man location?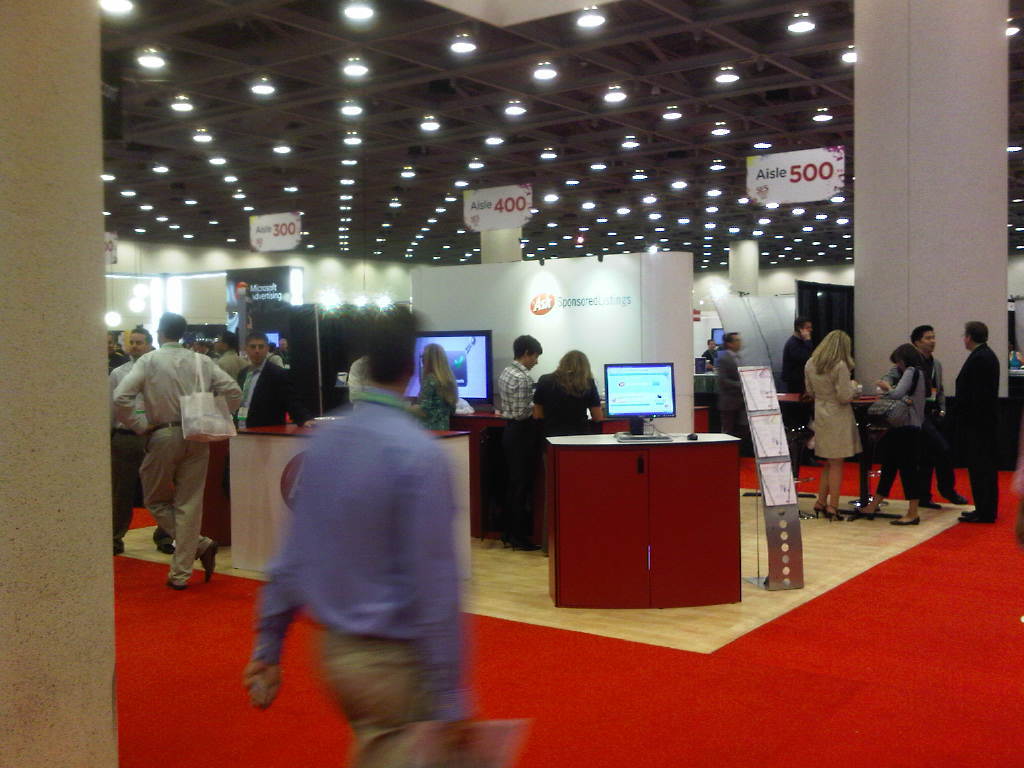
{"x1": 956, "y1": 321, "x2": 1001, "y2": 523}
